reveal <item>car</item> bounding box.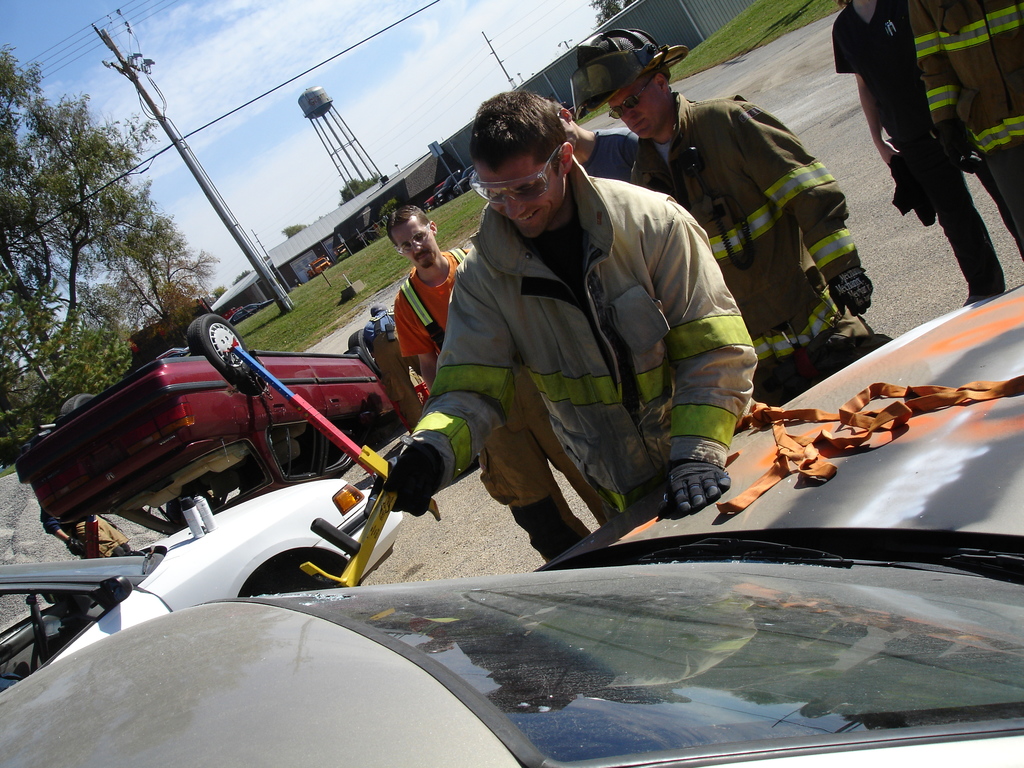
Revealed: {"x1": 230, "y1": 299, "x2": 272, "y2": 325}.
